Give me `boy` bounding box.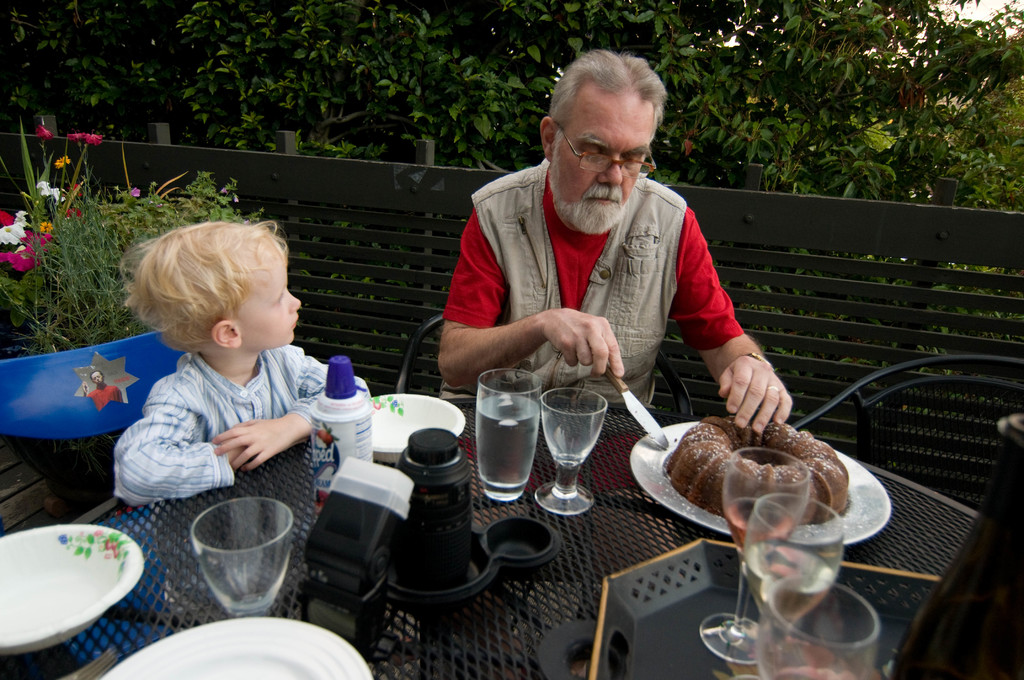
[113, 220, 379, 631].
